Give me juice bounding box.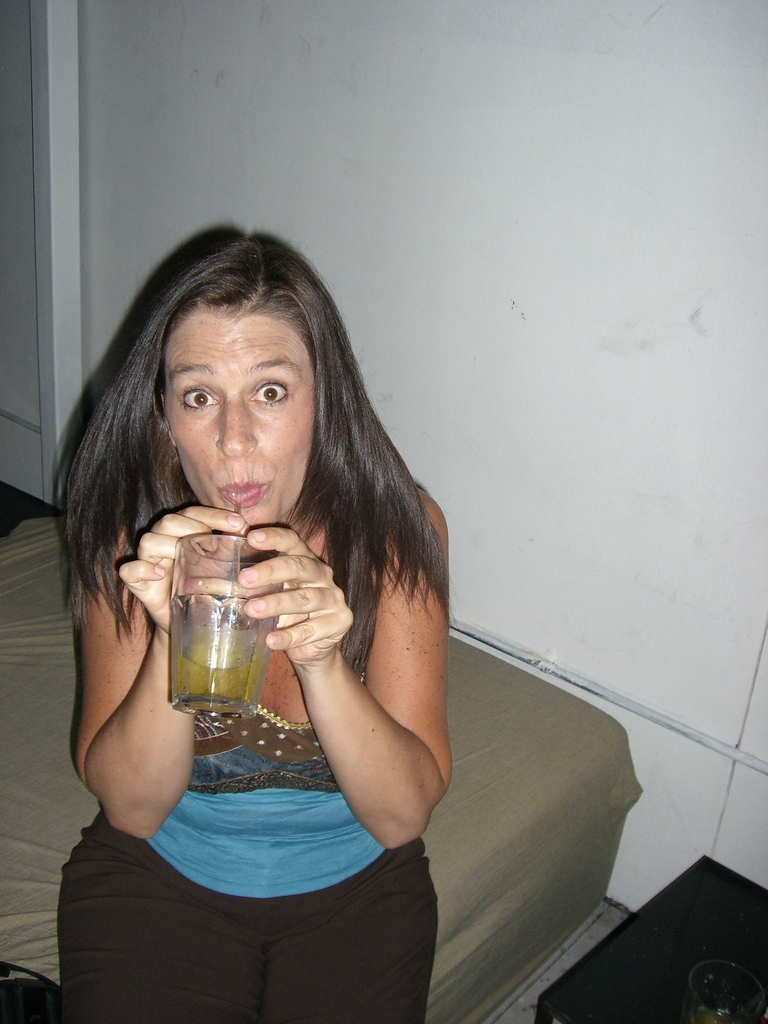
x1=166, y1=648, x2=269, y2=705.
